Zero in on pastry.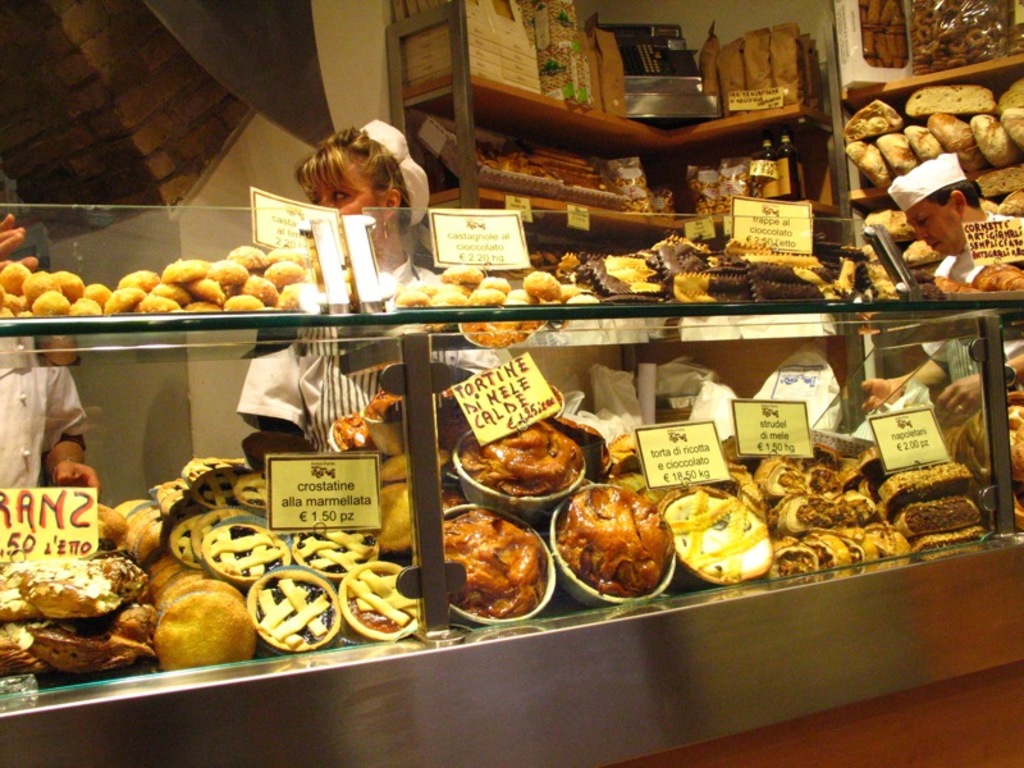
Zeroed in: 200, 522, 289, 590.
